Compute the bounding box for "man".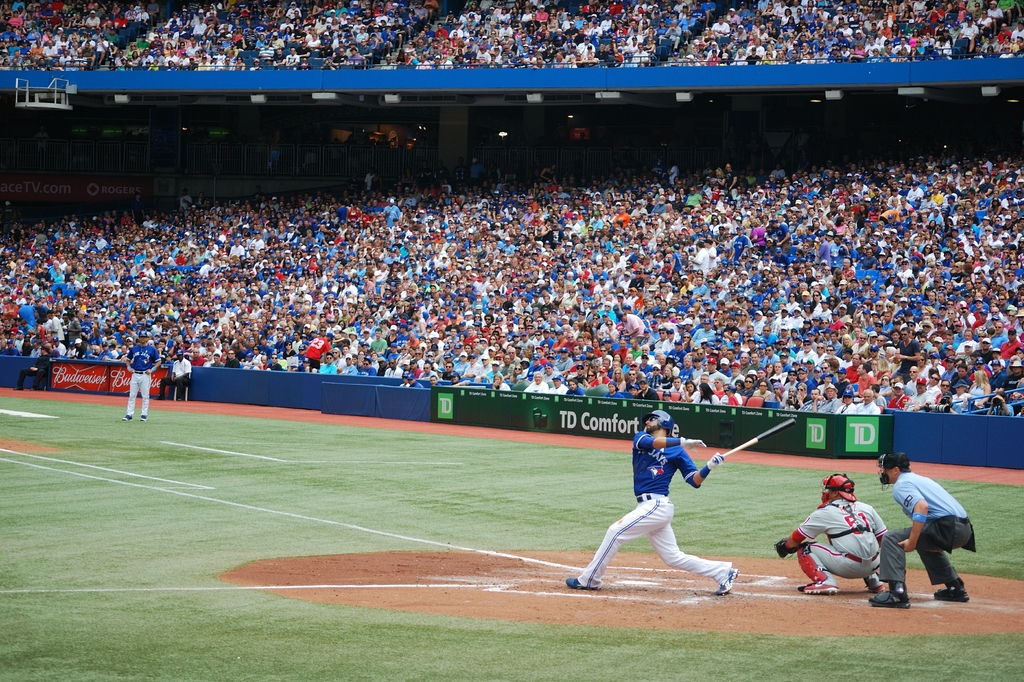
pyautogui.locateOnScreen(467, 322, 474, 343).
